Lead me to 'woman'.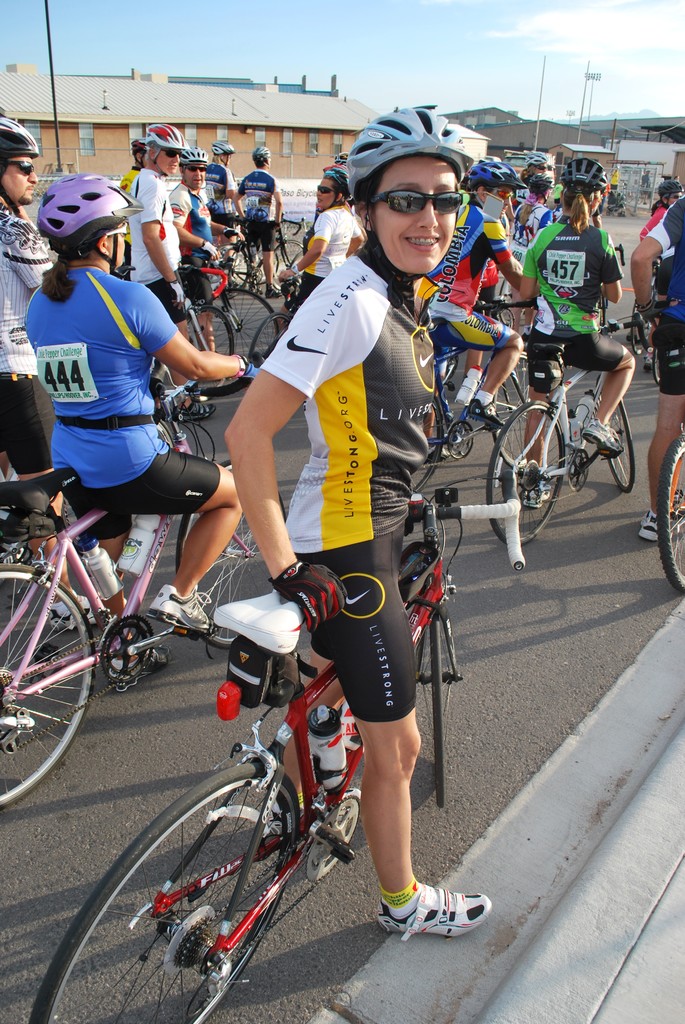
Lead to detection(512, 154, 639, 508).
